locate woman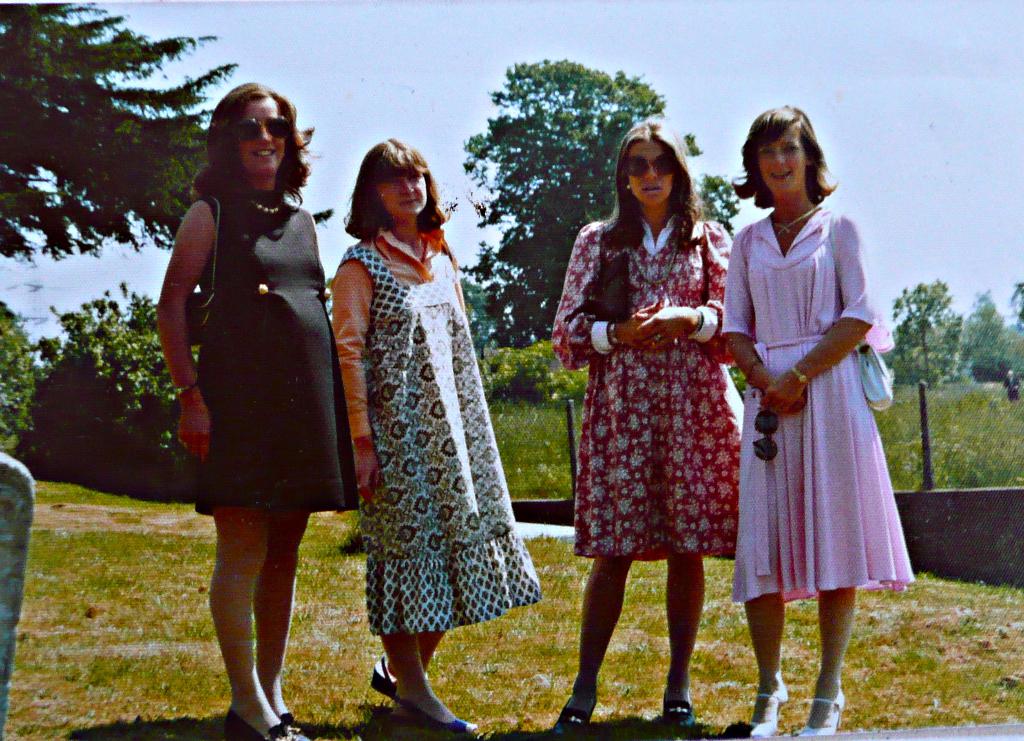
319, 120, 527, 688
